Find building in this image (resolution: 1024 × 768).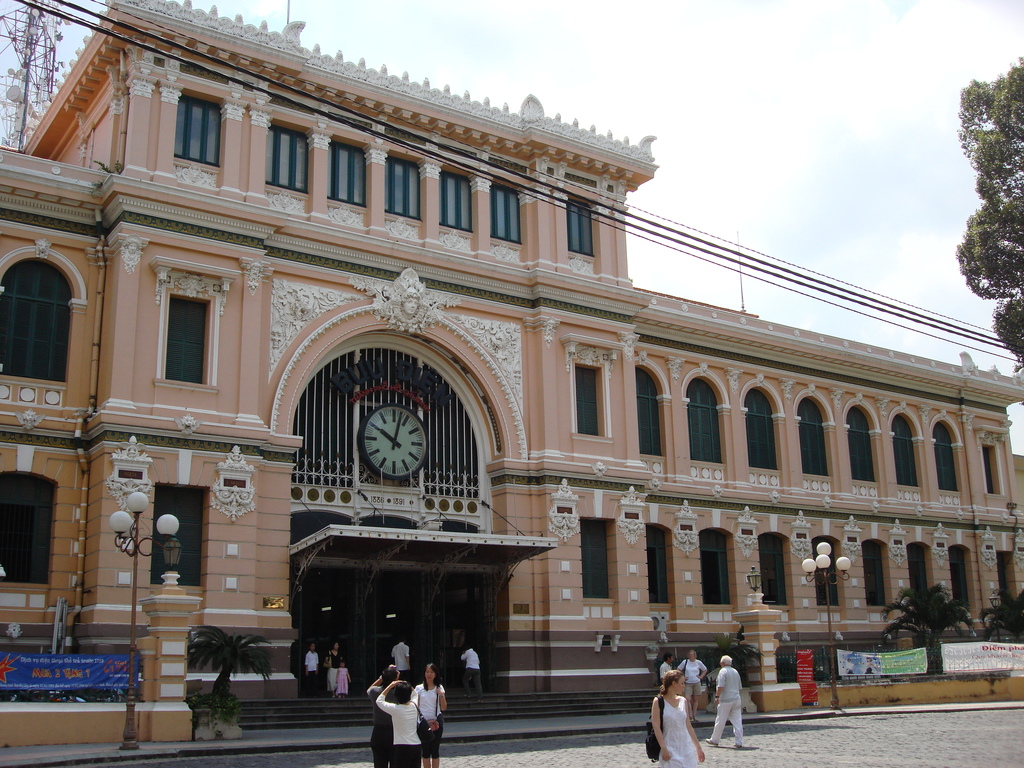
(left=0, top=0, right=1023, bottom=746).
